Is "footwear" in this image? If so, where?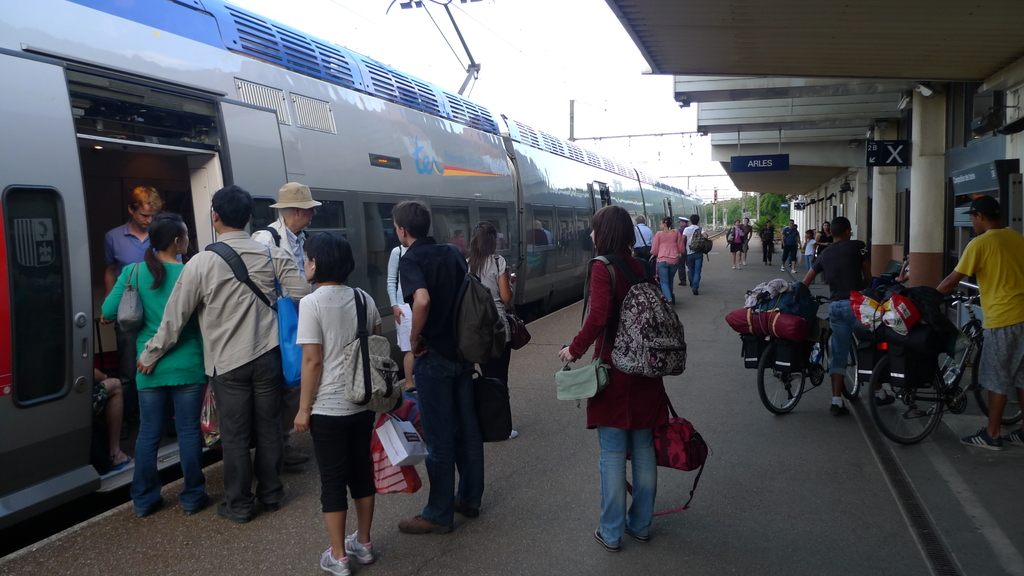
Yes, at region(448, 508, 478, 519).
